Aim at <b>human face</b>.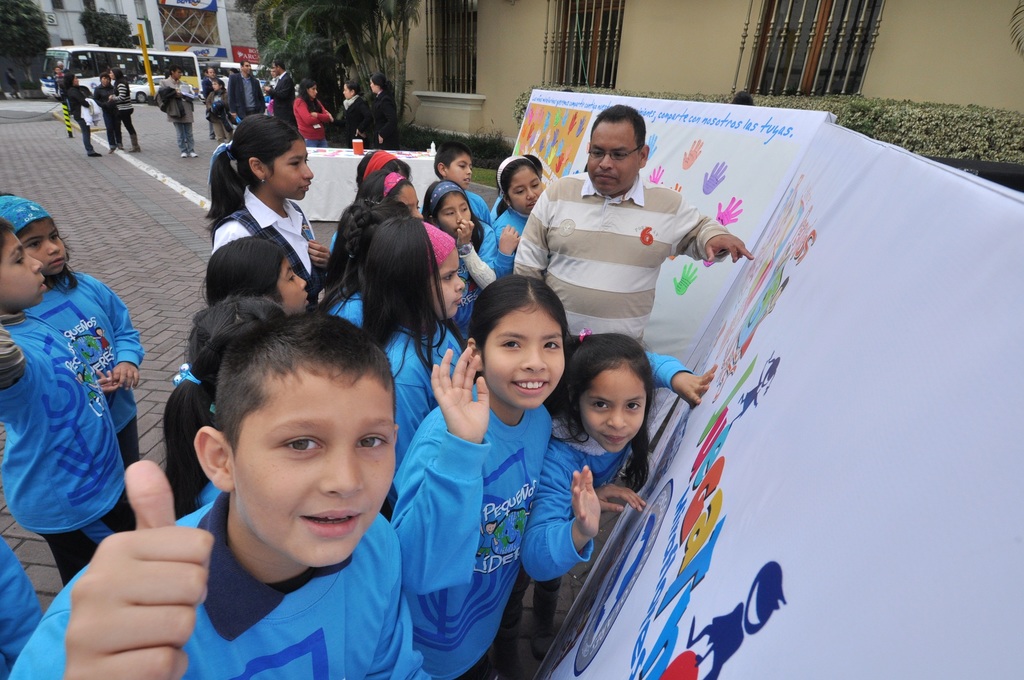
Aimed at (x1=282, y1=254, x2=307, y2=309).
